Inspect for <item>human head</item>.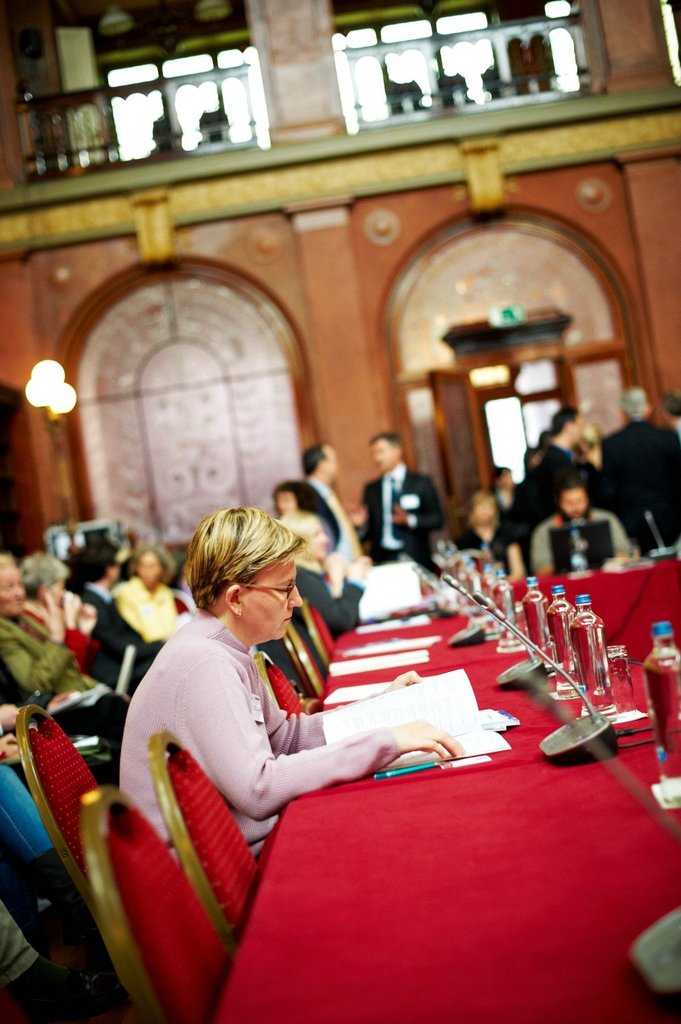
Inspection: {"x1": 305, "y1": 440, "x2": 340, "y2": 482}.
